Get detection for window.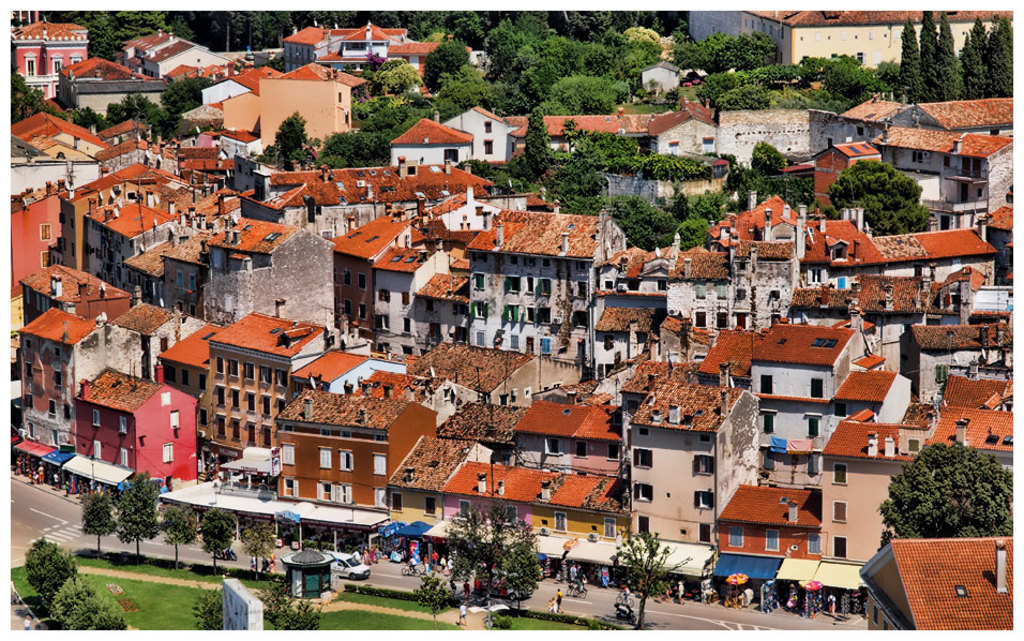
Detection: box=[633, 486, 653, 504].
